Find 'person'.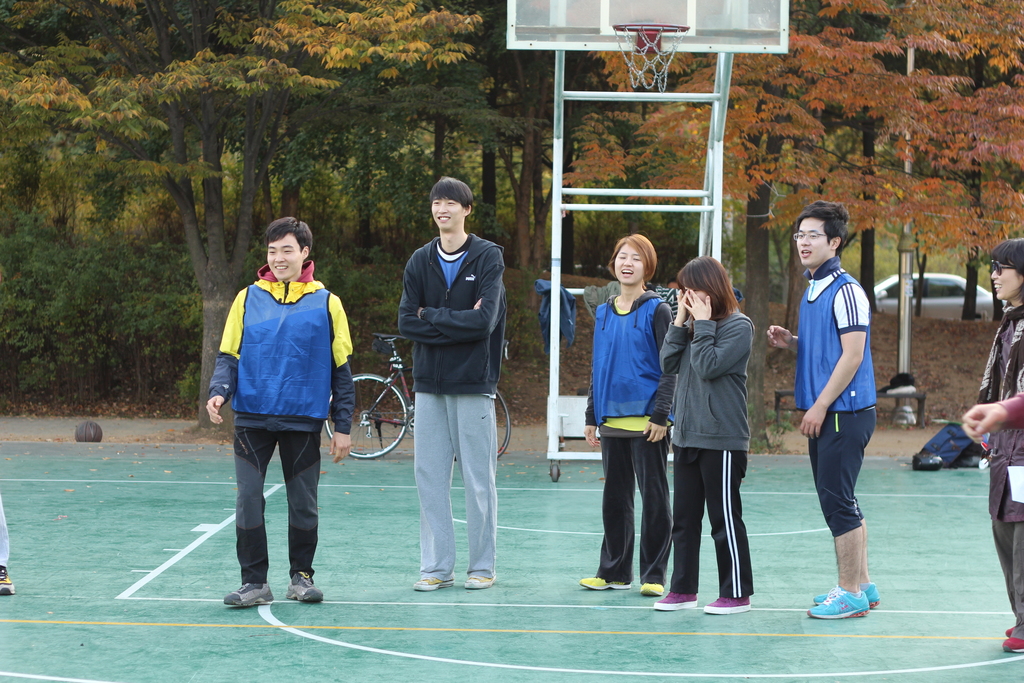
{"x1": 578, "y1": 231, "x2": 675, "y2": 599}.
